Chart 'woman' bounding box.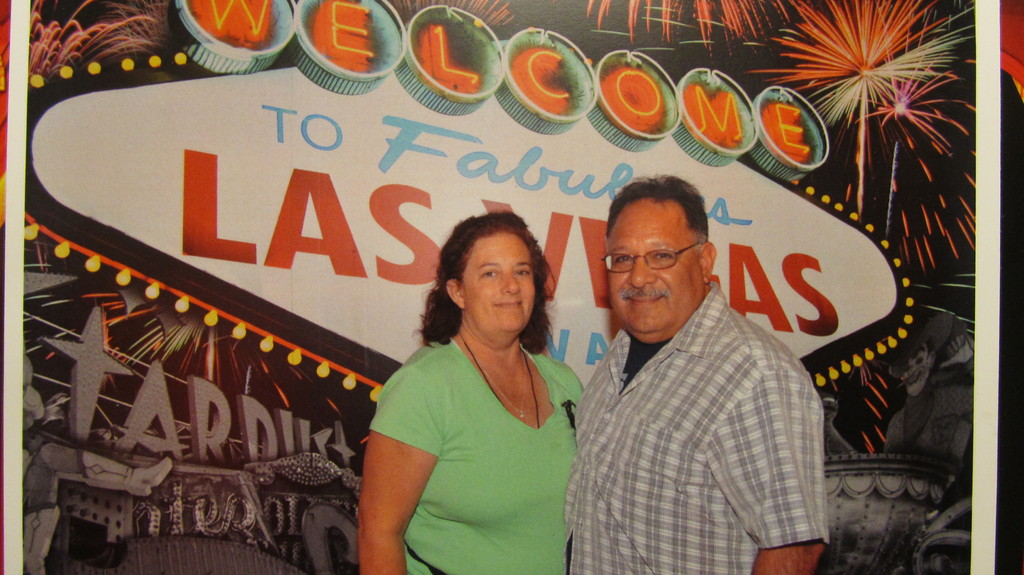
Charted: (365, 198, 592, 574).
